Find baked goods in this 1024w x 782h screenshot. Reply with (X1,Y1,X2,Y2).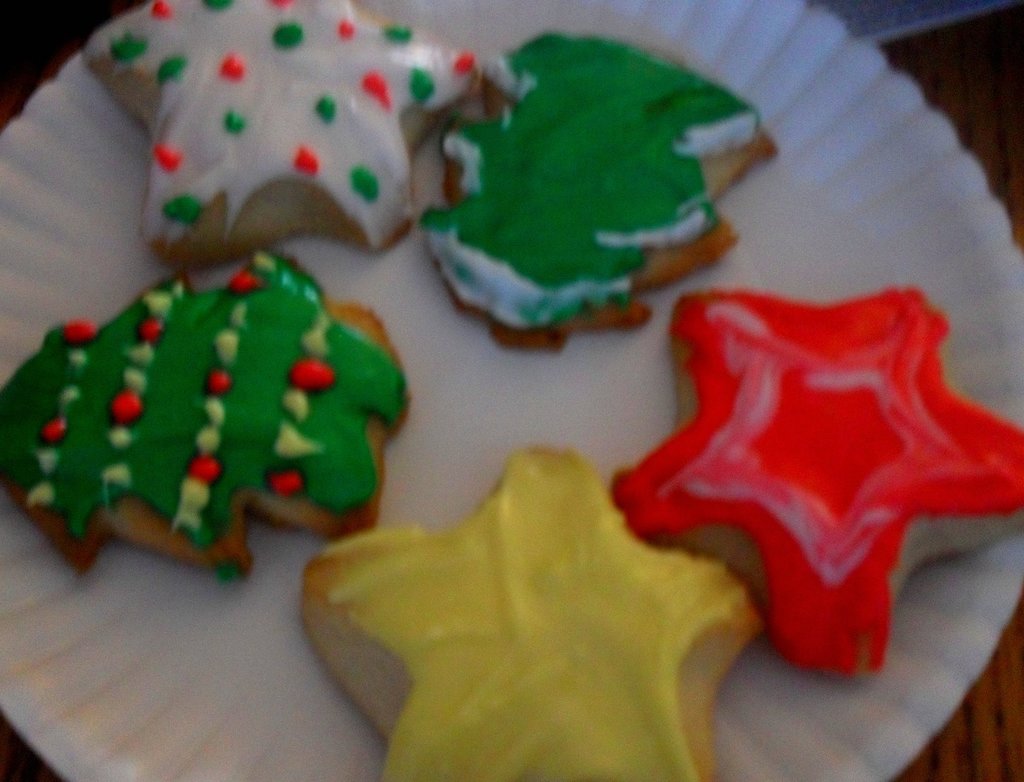
(296,442,766,781).
